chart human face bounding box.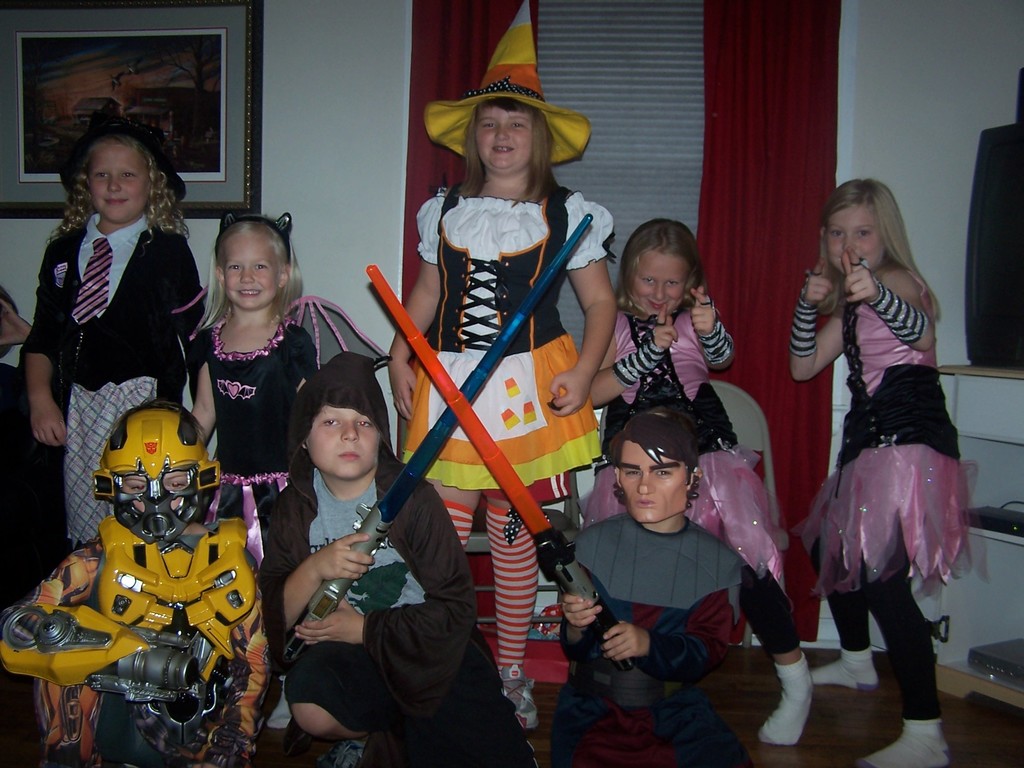
Charted: (309,401,380,478).
